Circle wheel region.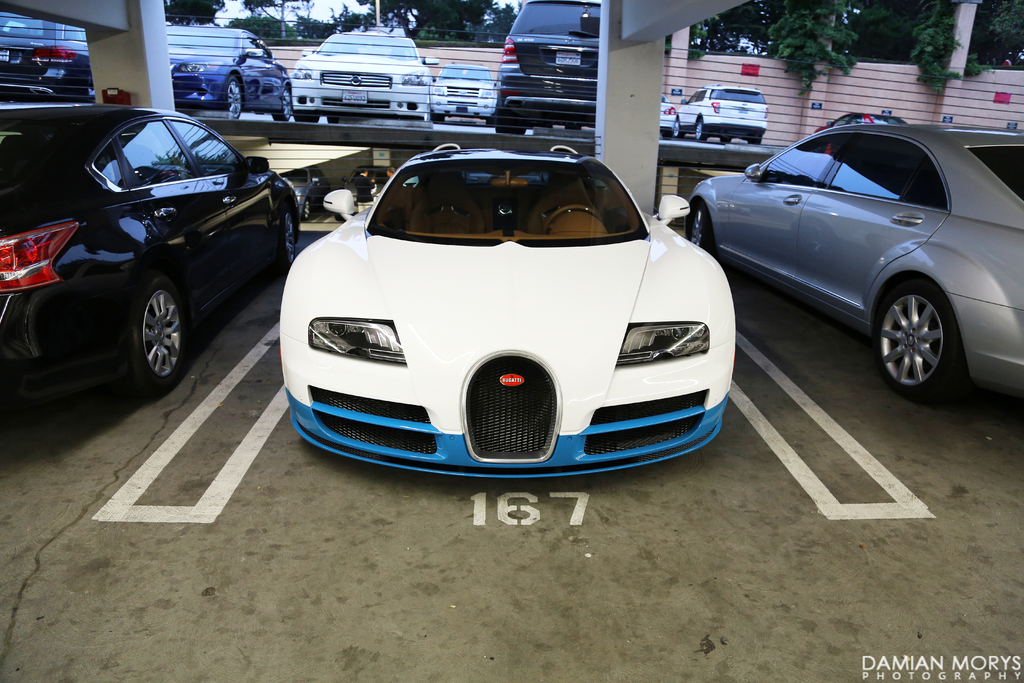
Region: 276 86 298 126.
